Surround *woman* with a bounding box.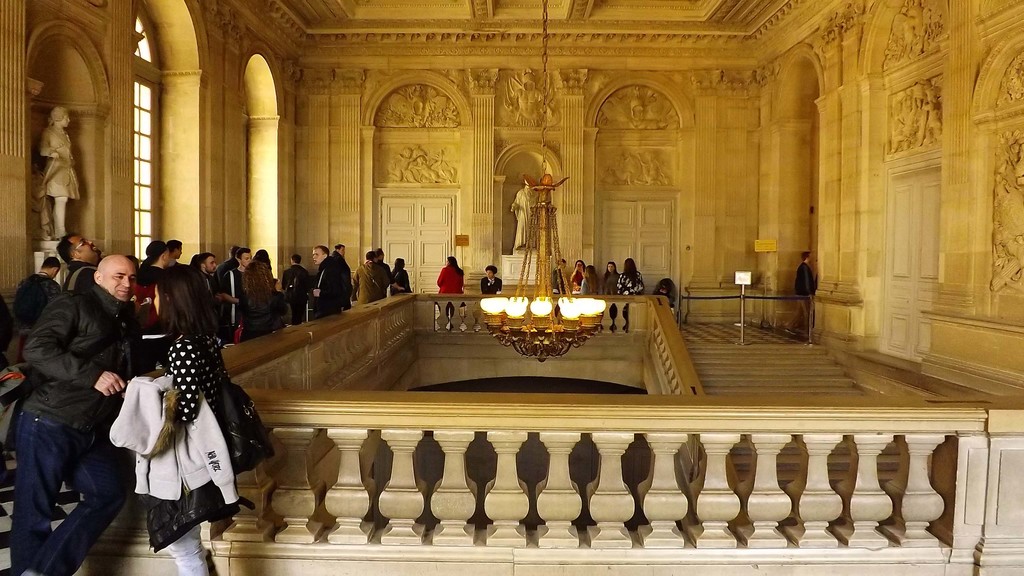
box=[438, 256, 467, 320].
